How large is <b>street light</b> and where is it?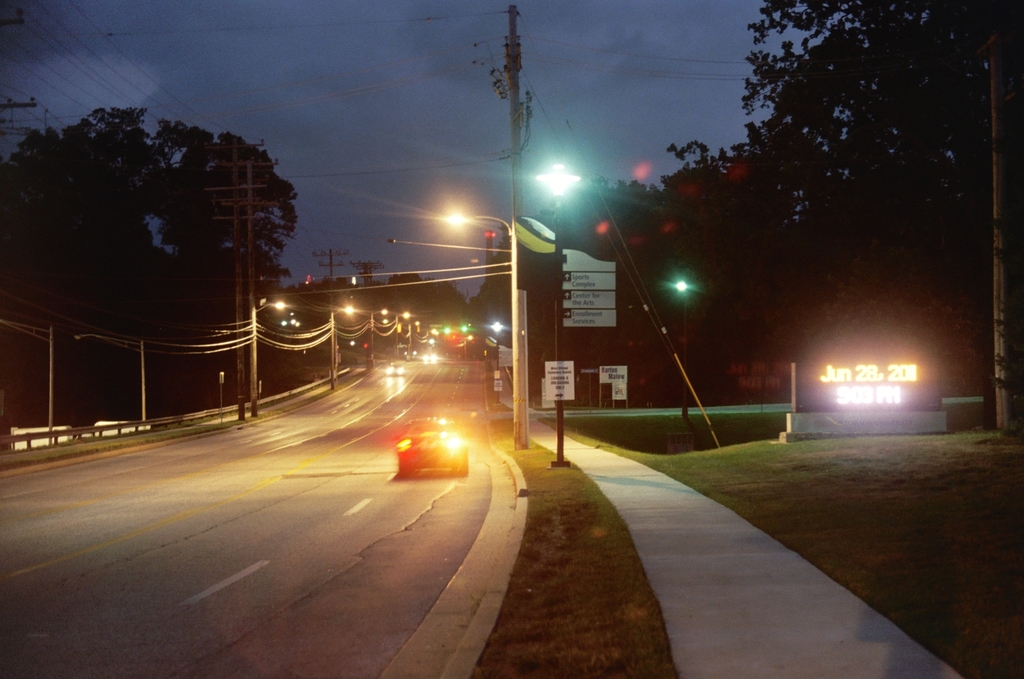
Bounding box: 431:7:533:444.
